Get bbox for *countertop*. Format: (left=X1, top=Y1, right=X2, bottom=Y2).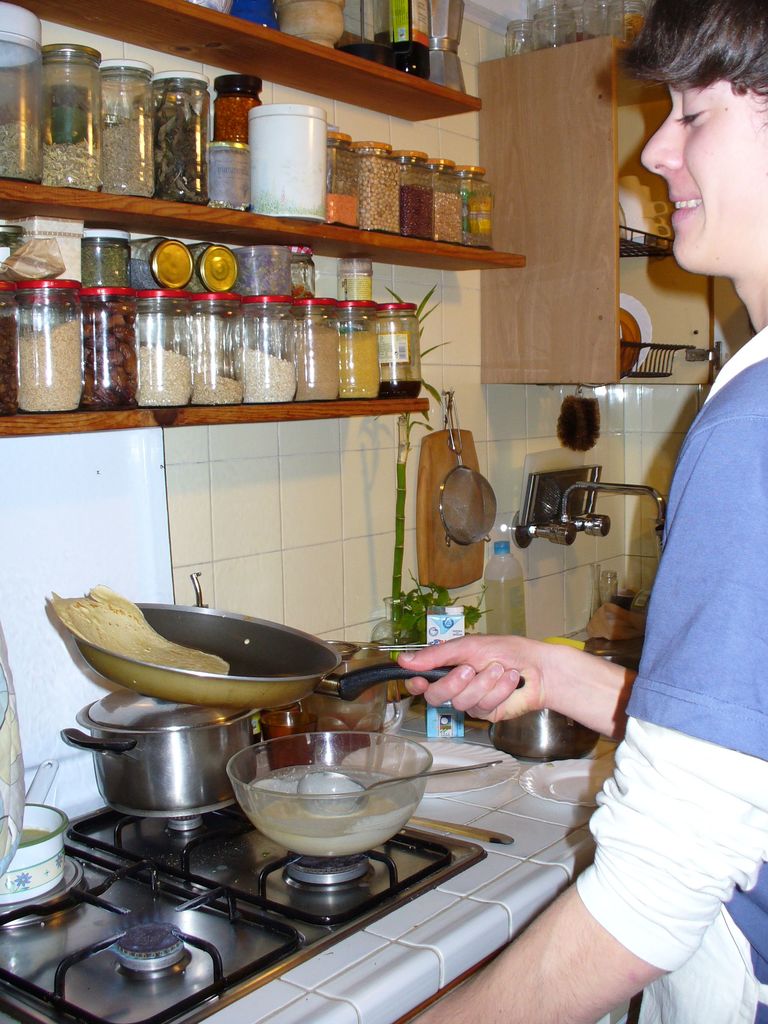
(left=0, top=577, right=649, bottom=1023).
